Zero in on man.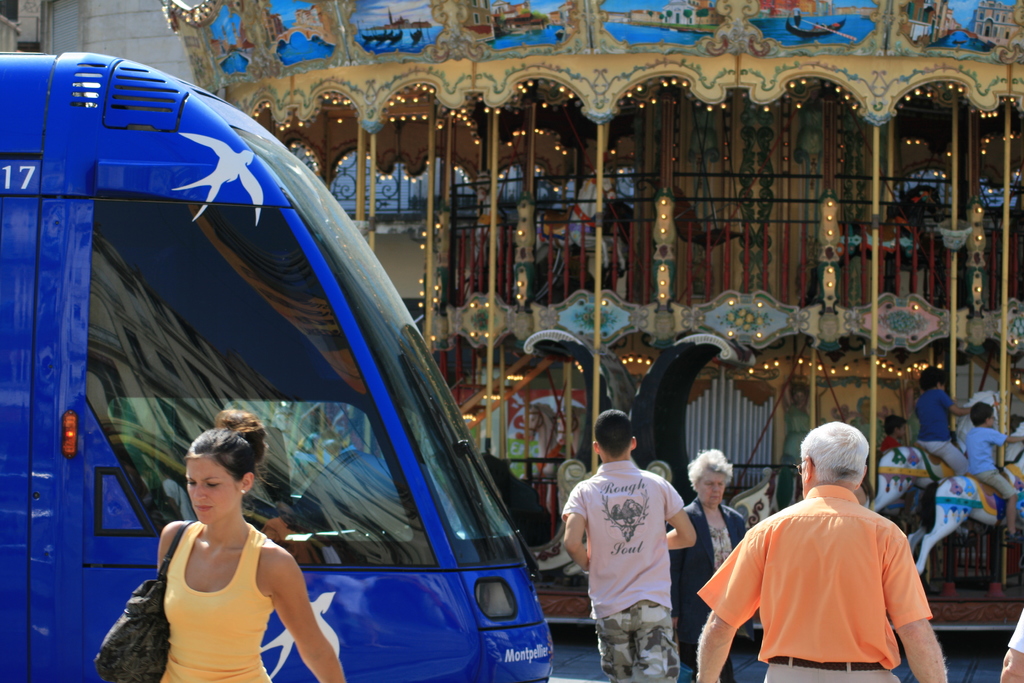
Zeroed in: 562,411,694,682.
